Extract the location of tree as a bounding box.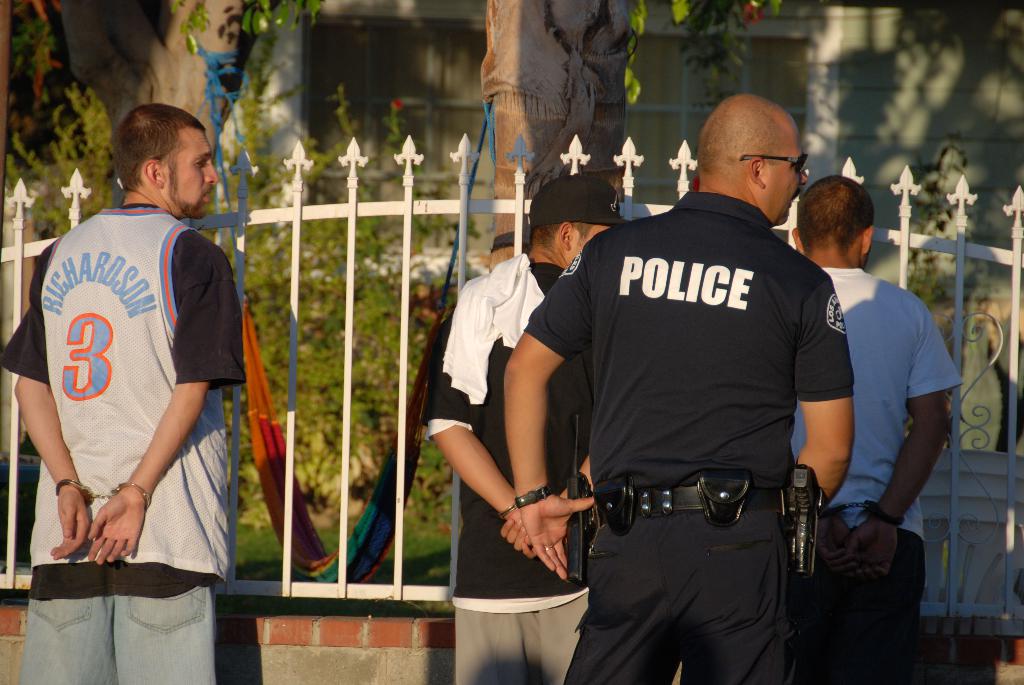
(465, 7, 787, 271).
